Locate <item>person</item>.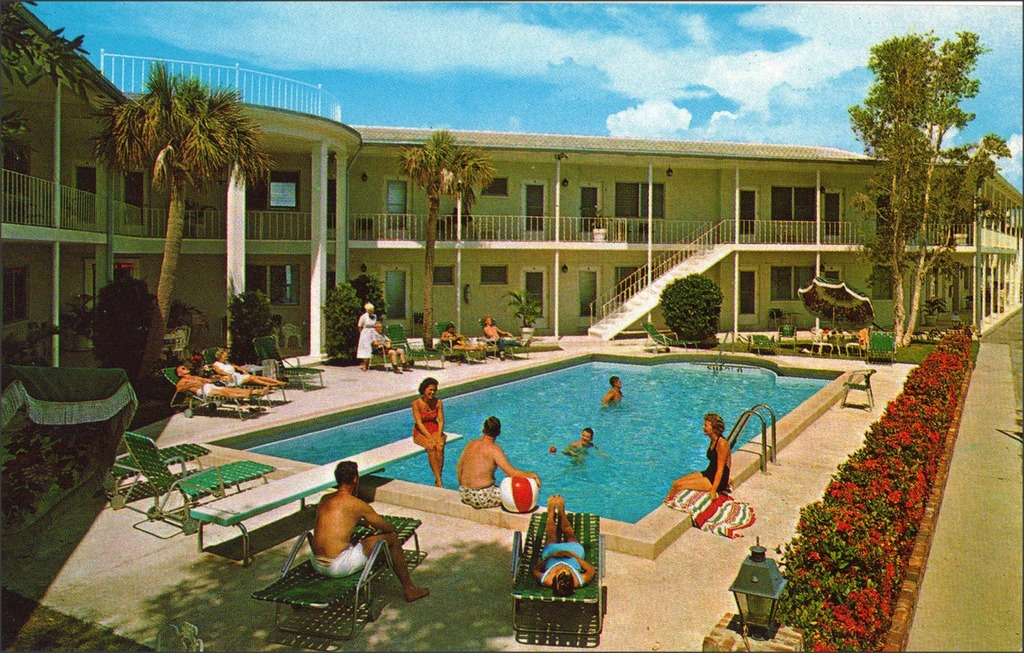
Bounding box: bbox=[169, 365, 266, 400].
